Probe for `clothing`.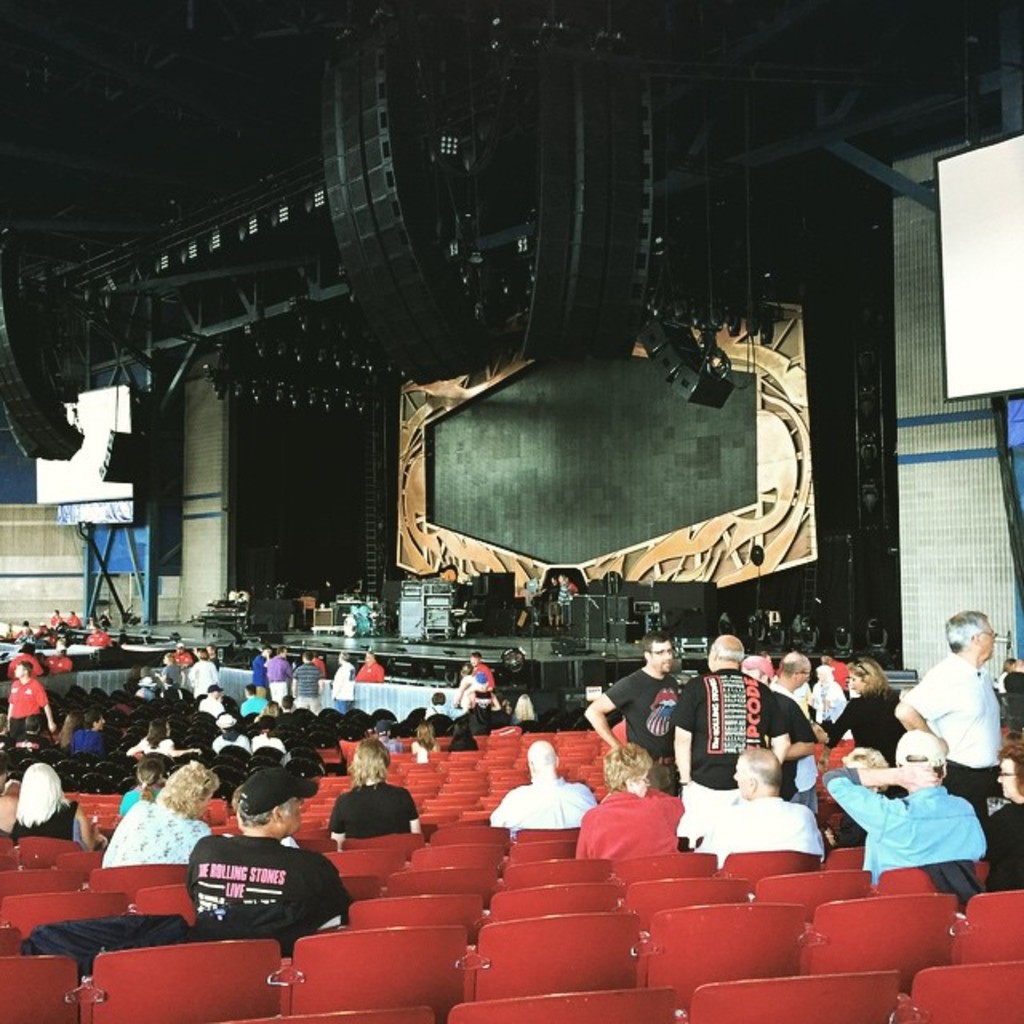
Probe result: bbox(8, 670, 54, 736).
